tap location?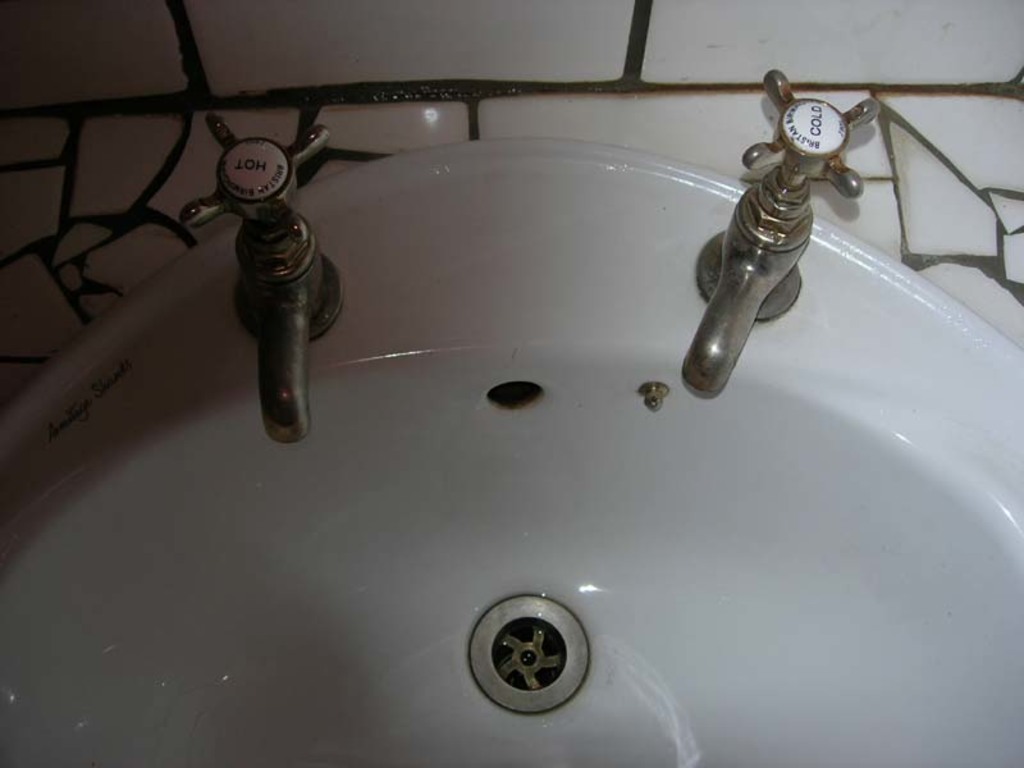
Rect(677, 72, 882, 399)
